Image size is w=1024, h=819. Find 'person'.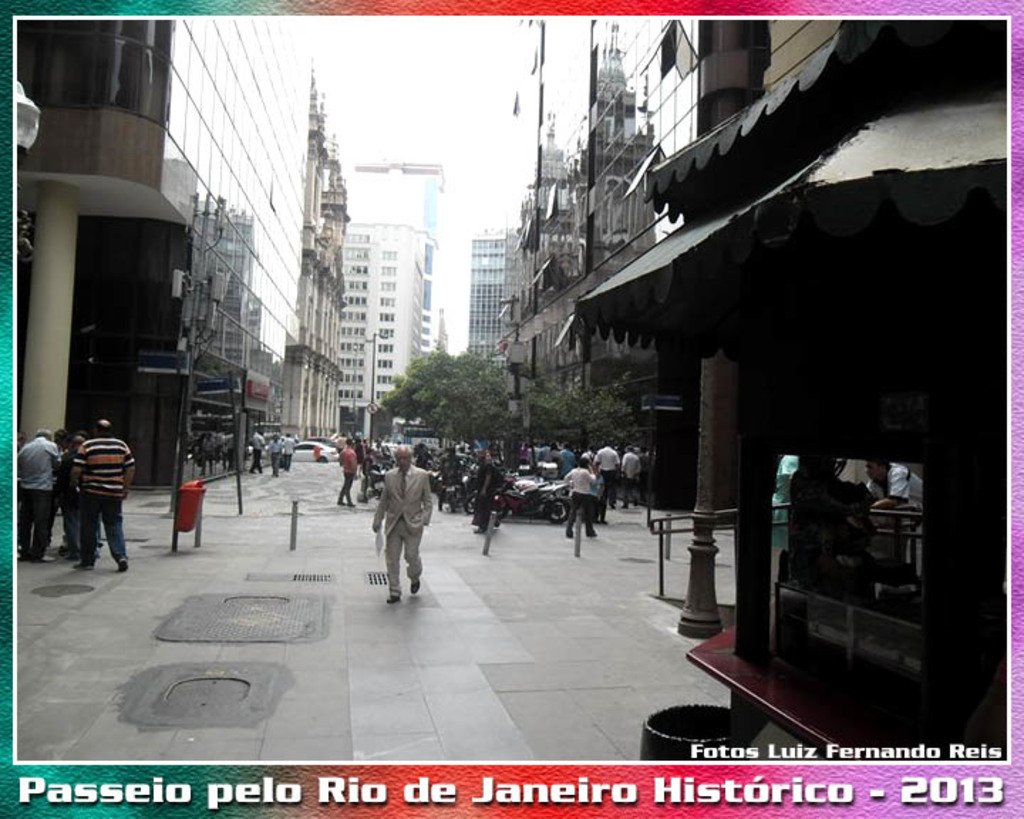
crop(596, 437, 619, 512).
